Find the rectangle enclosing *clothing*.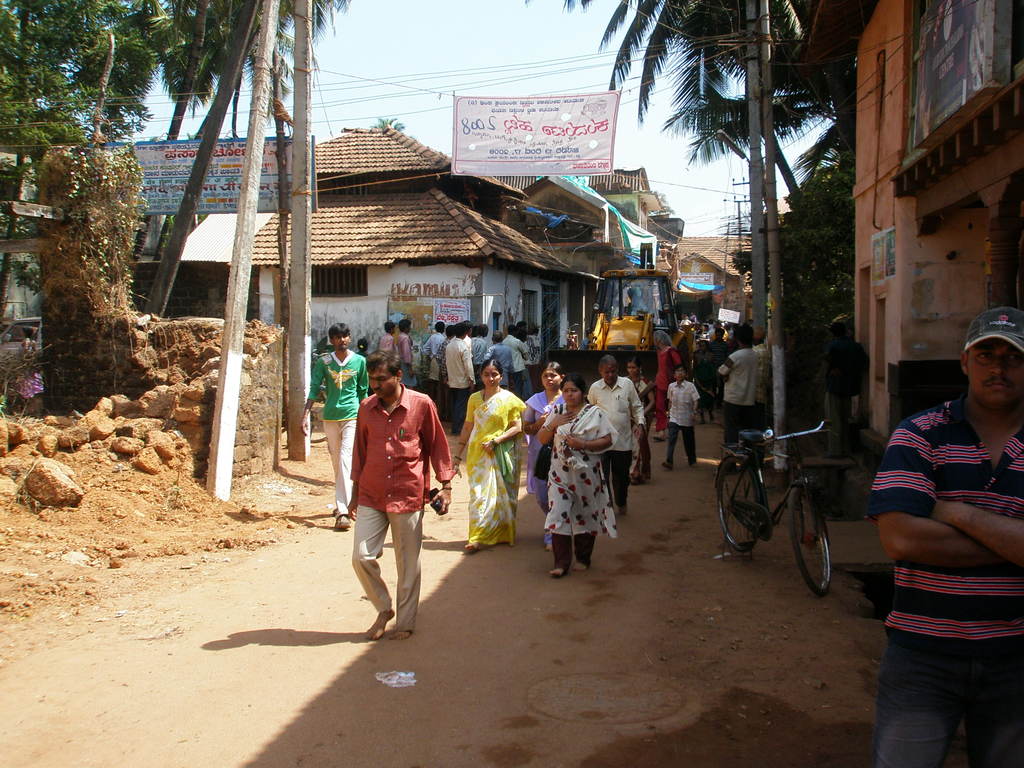
655:343:680:384.
